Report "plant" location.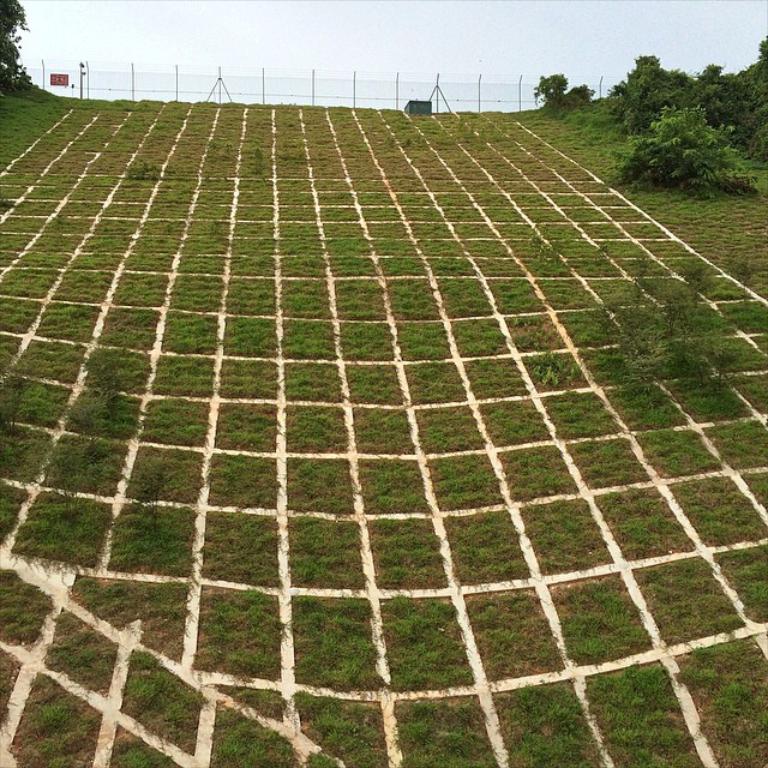
Report: BBox(0, 564, 65, 643).
